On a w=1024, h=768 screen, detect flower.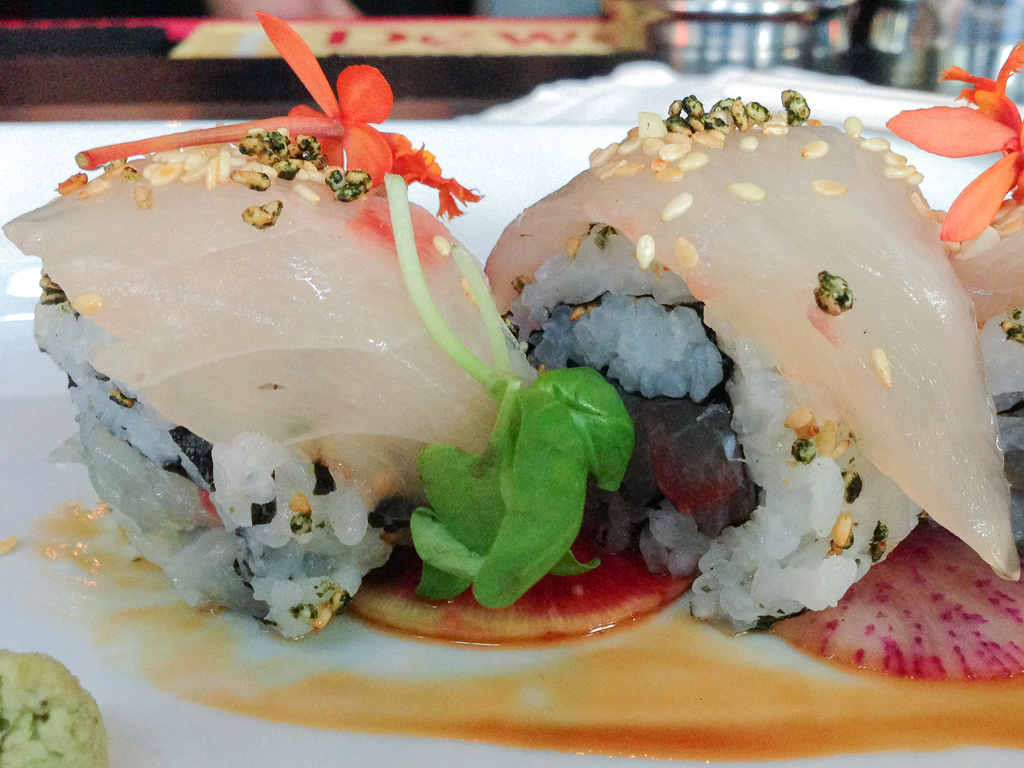
[x1=79, y1=8, x2=475, y2=218].
